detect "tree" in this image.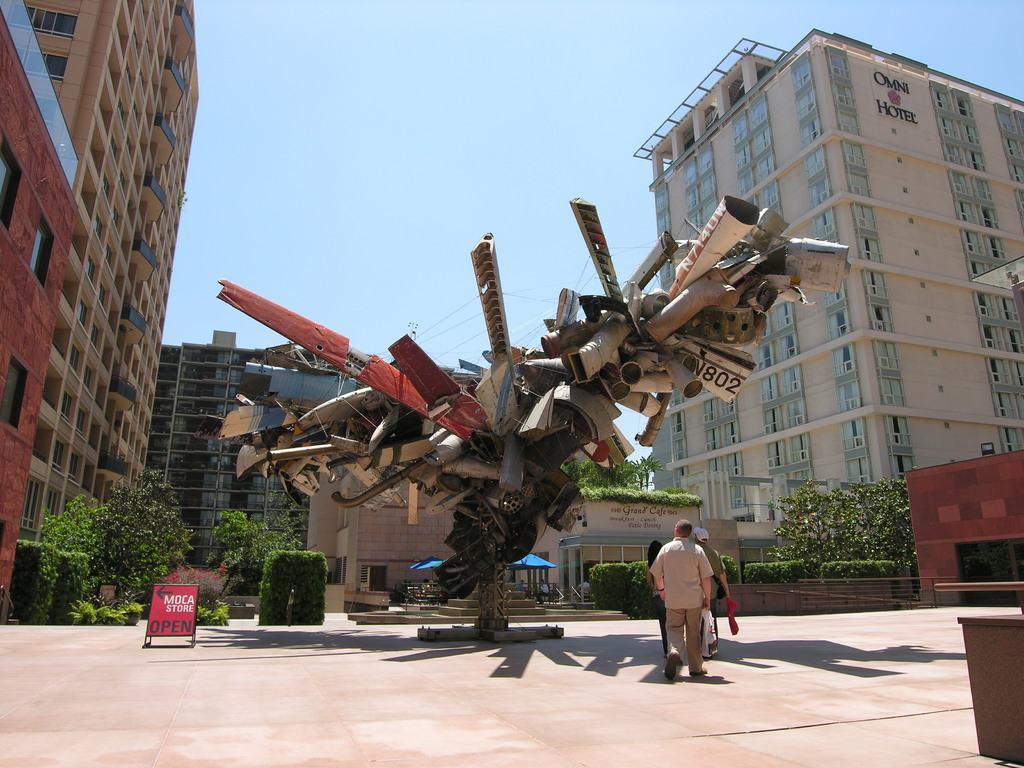
Detection: (566,454,664,492).
